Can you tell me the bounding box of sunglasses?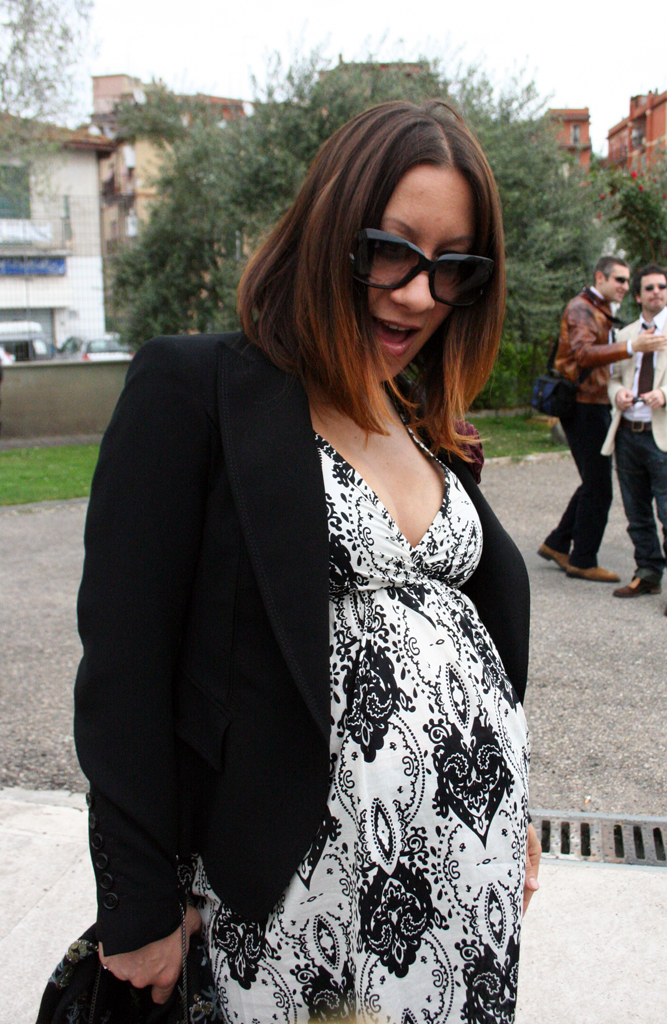
(left=345, top=228, right=499, bottom=322).
